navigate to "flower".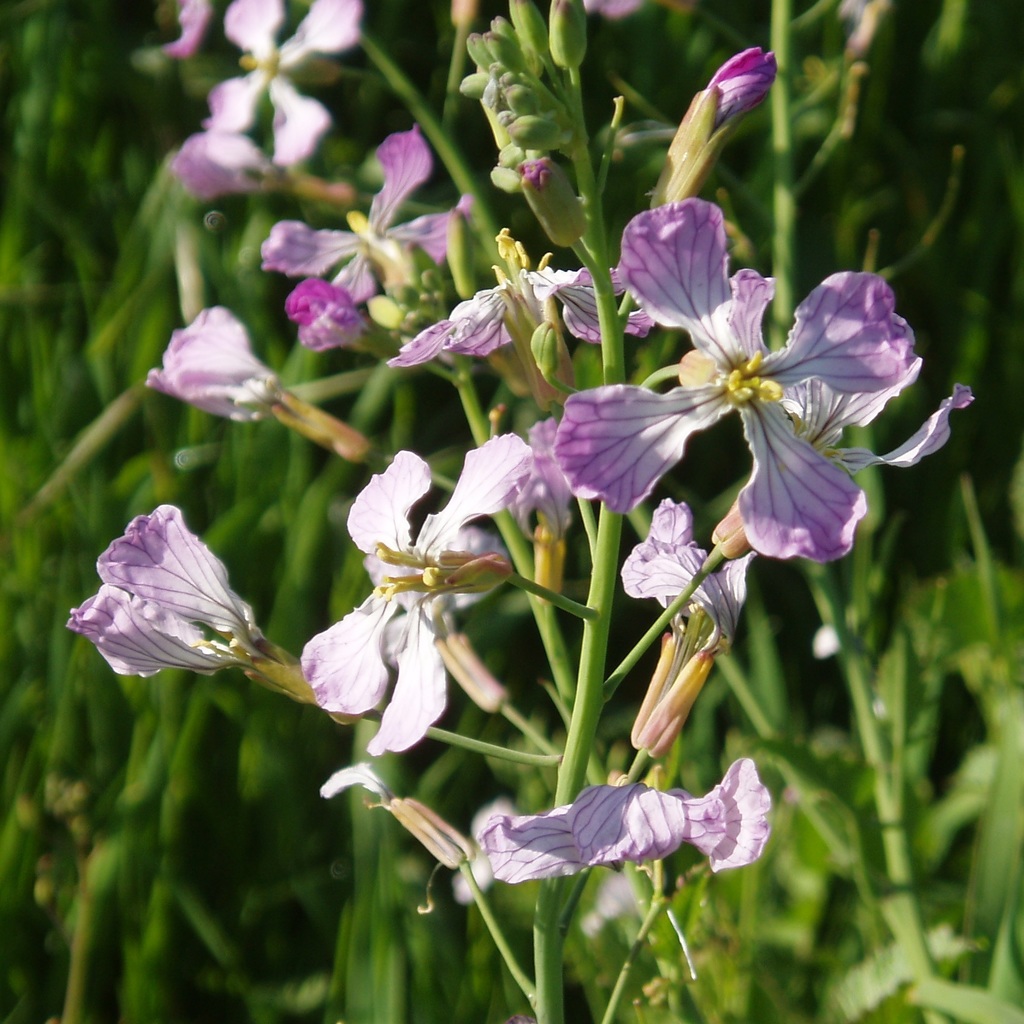
Navigation target: (left=292, top=431, right=547, bottom=748).
